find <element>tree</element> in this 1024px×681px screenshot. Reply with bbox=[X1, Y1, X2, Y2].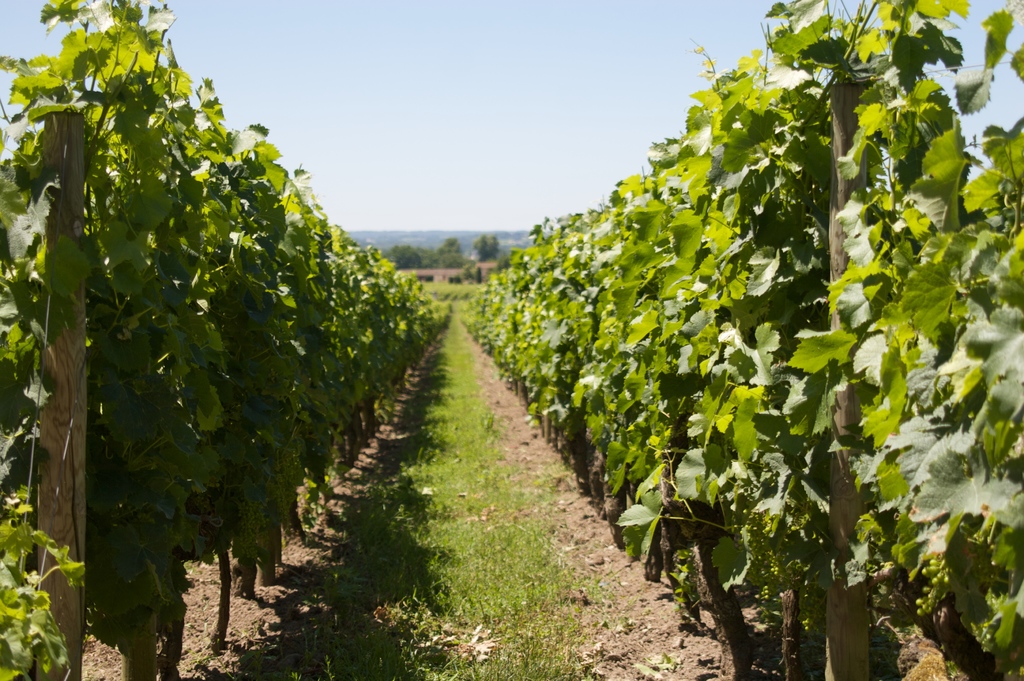
bbox=[448, 0, 1023, 678].
